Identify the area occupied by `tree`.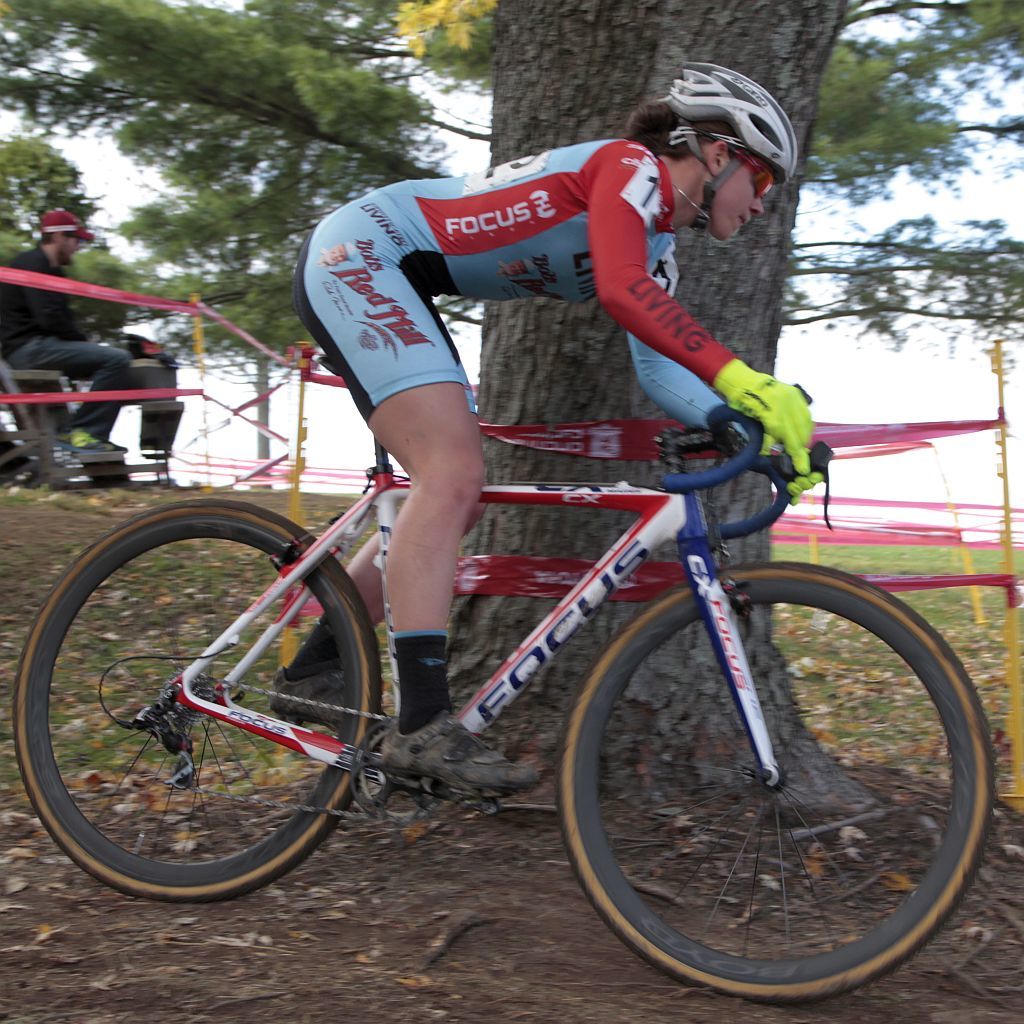
Area: bbox=[0, 0, 451, 378].
